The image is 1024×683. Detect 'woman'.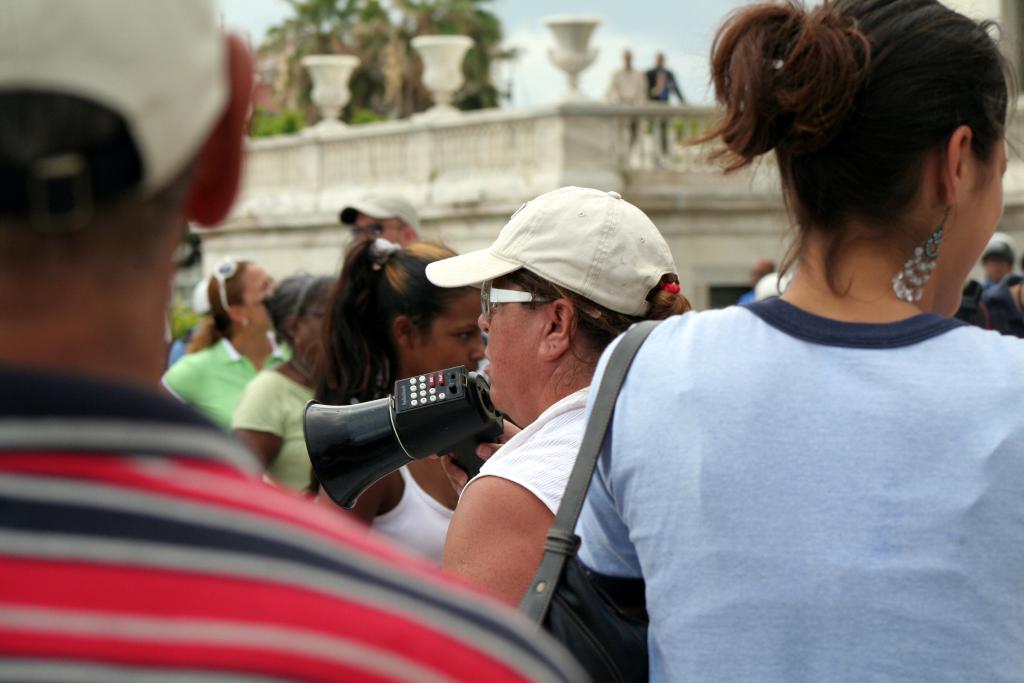
Detection: <region>516, 0, 1023, 682</region>.
